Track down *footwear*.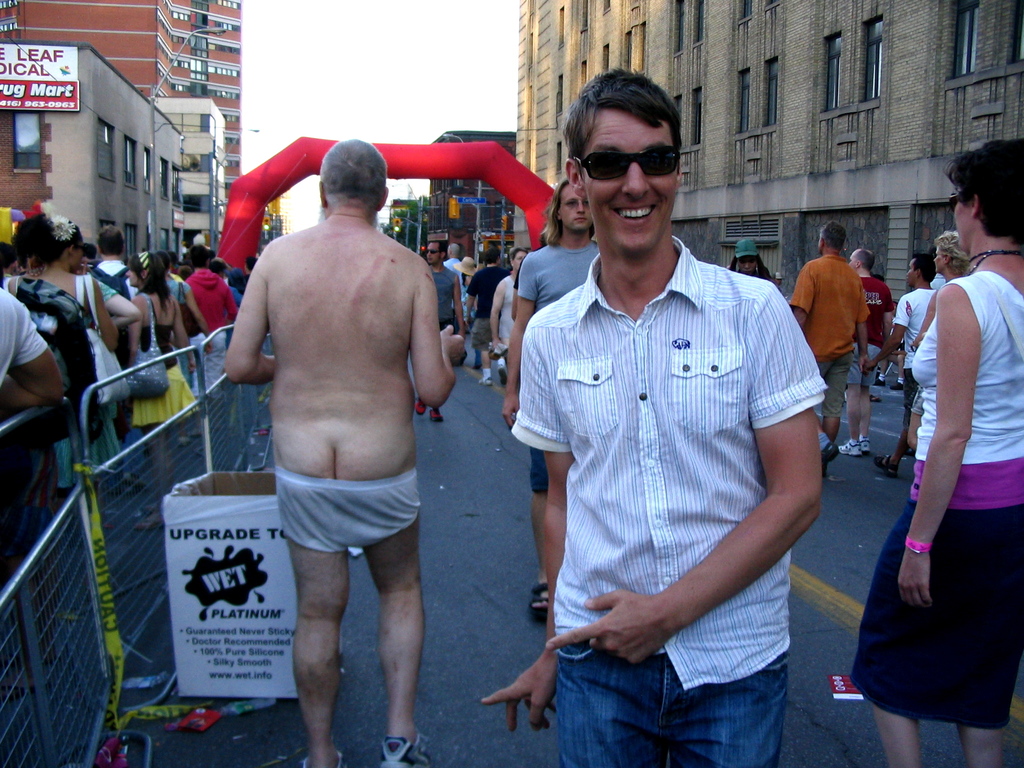
Tracked to [left=498, top=364, right=504, bottom=384].
